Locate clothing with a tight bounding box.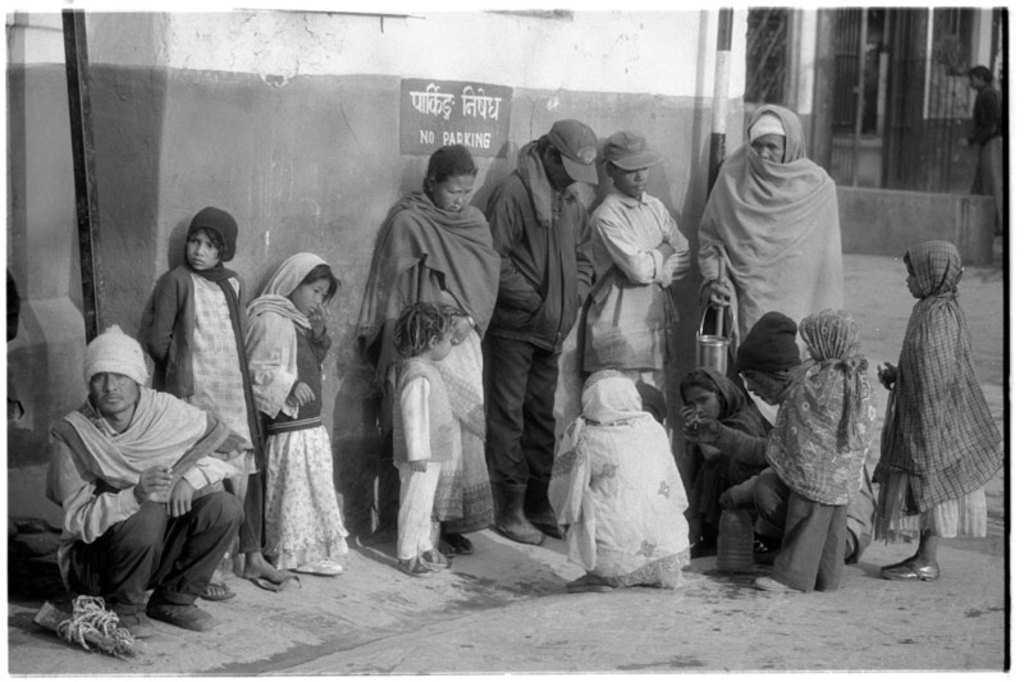
(389, 344, 451, 559).
